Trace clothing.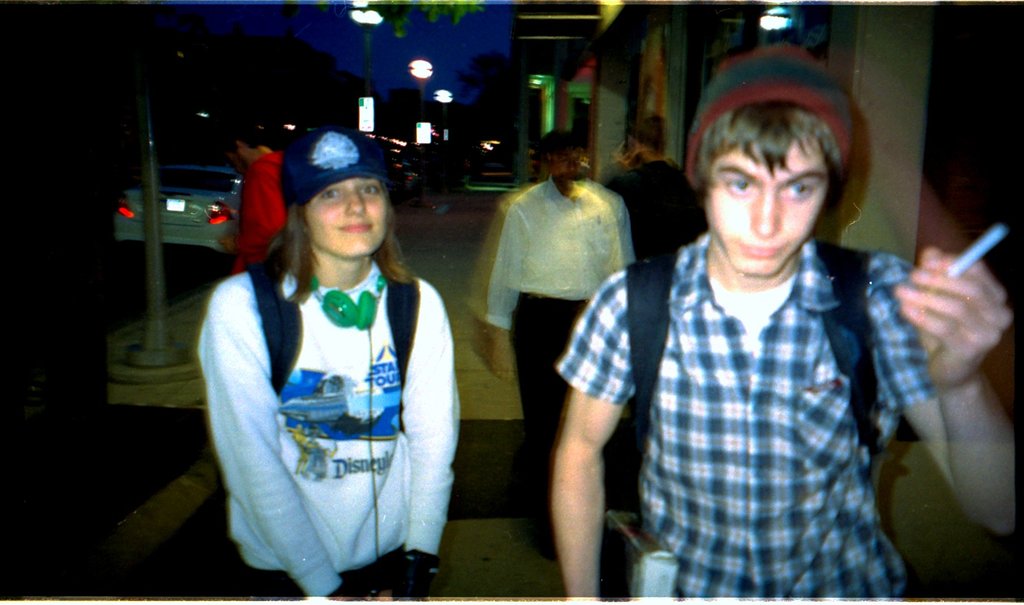
Traced to l=193, t=210, r=452, b=584.
